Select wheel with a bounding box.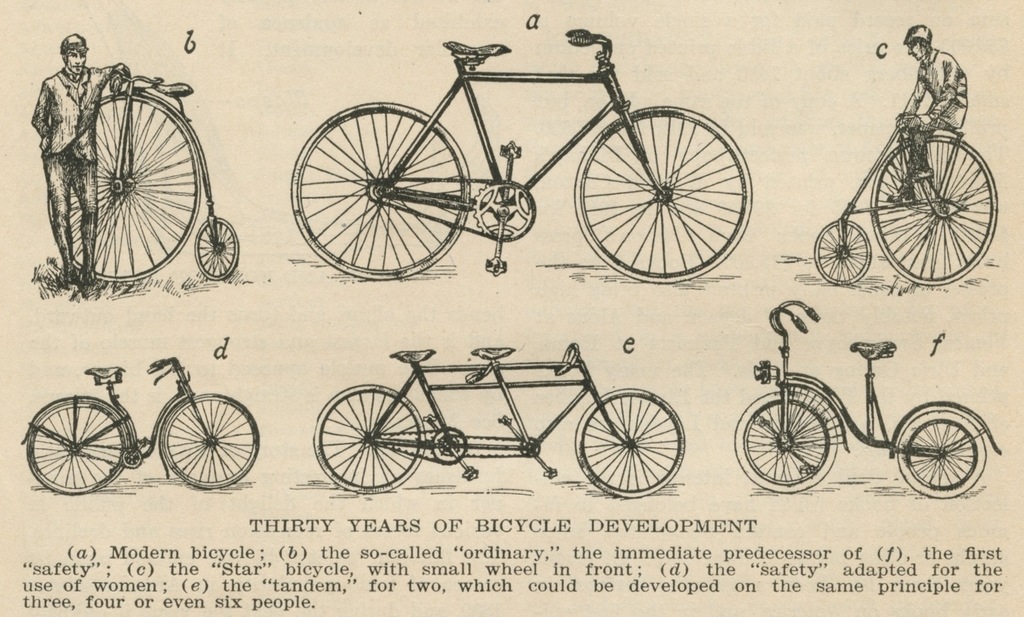
(814,218,874,288).
